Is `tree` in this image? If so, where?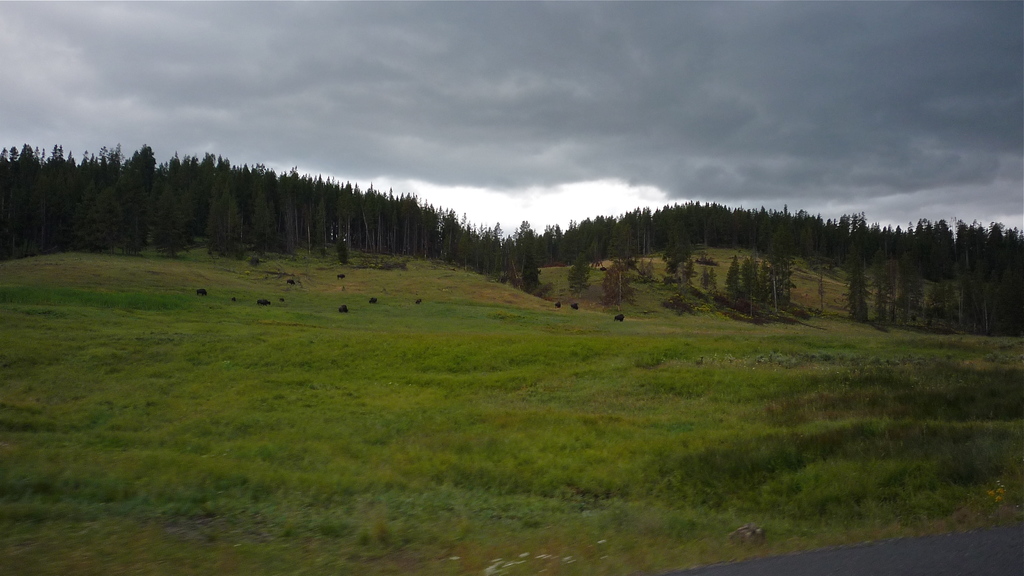
Yes, at box(566, 250, 594, 292).
